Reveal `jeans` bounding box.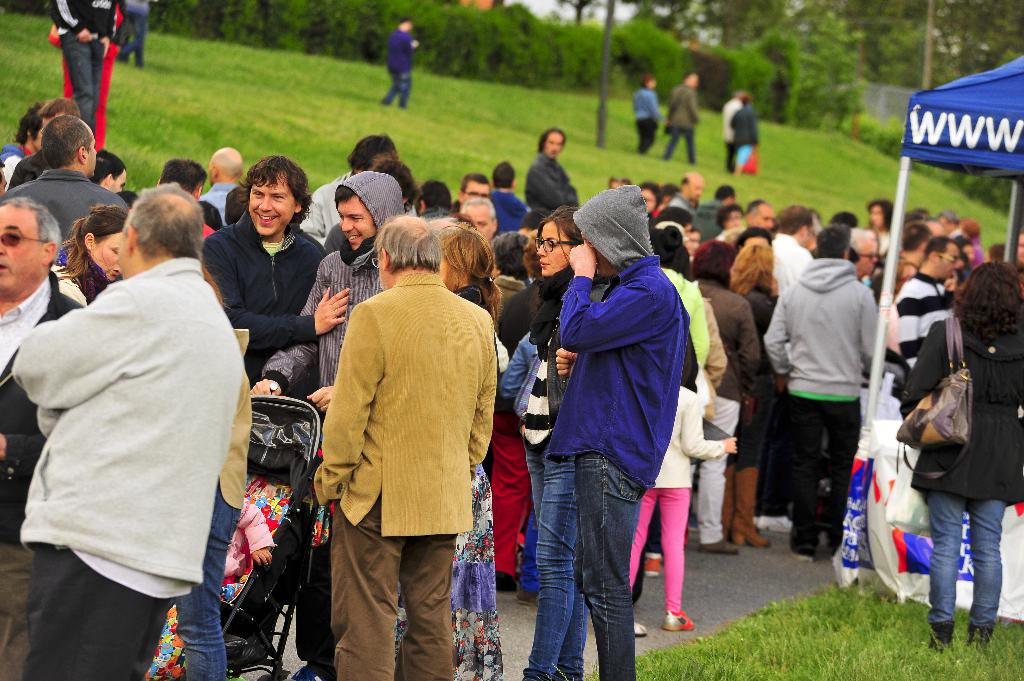
Revealed: <box>520,454,584,671</box>.
